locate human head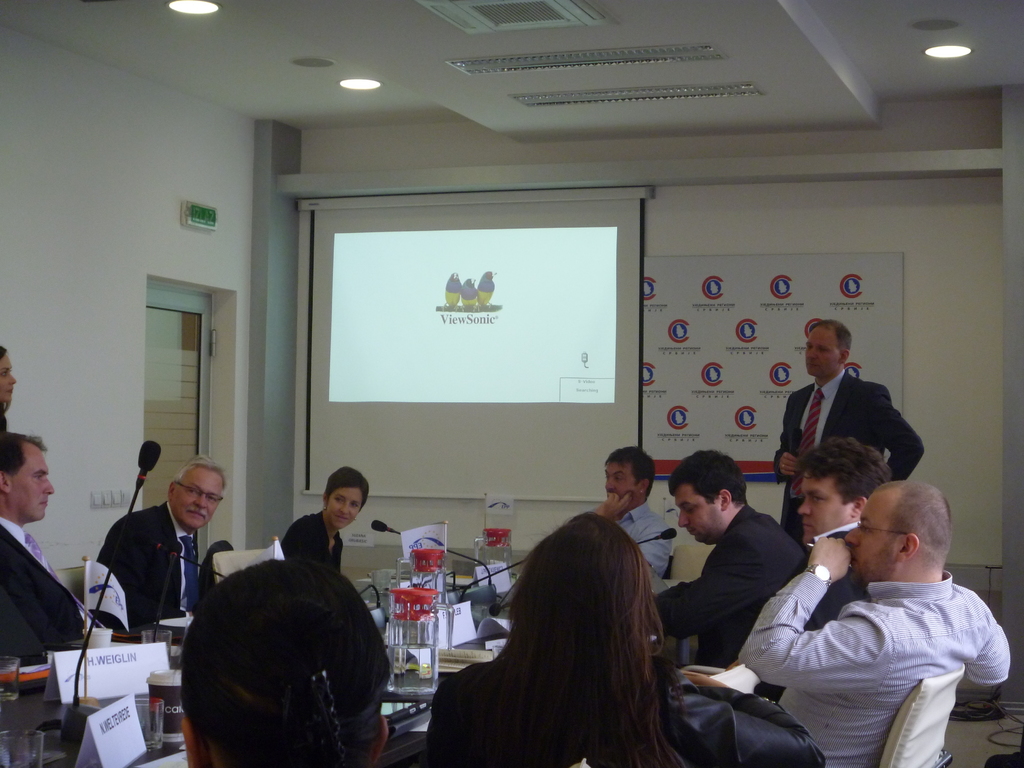
[604, 444, 656, 509]
